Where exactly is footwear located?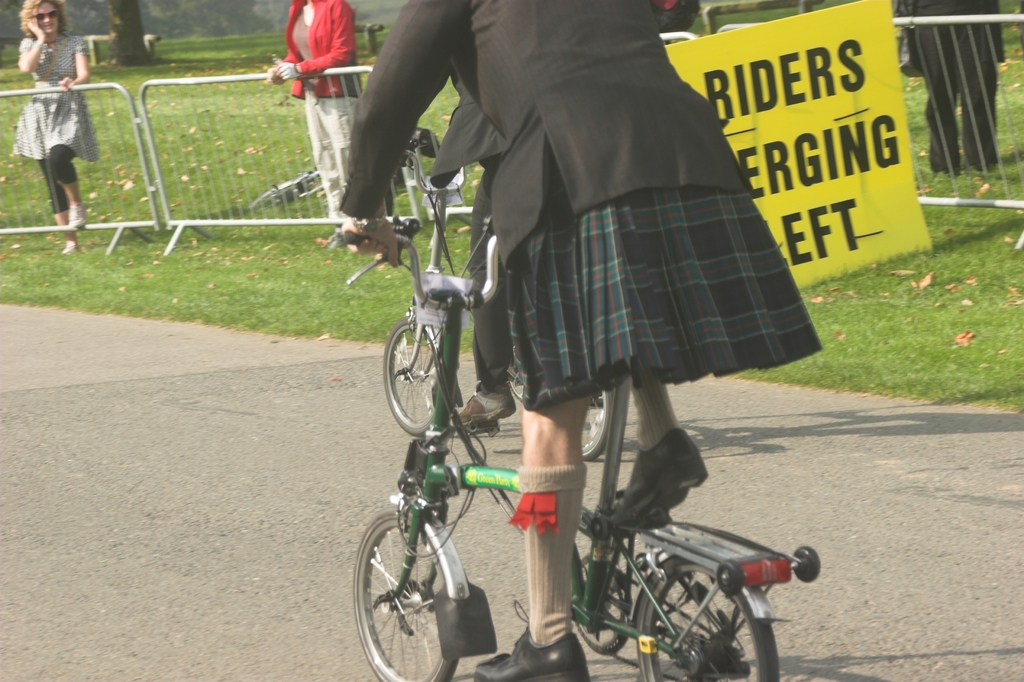
Its bounding box is [left=616, top=426, right=708, bottom=541].
